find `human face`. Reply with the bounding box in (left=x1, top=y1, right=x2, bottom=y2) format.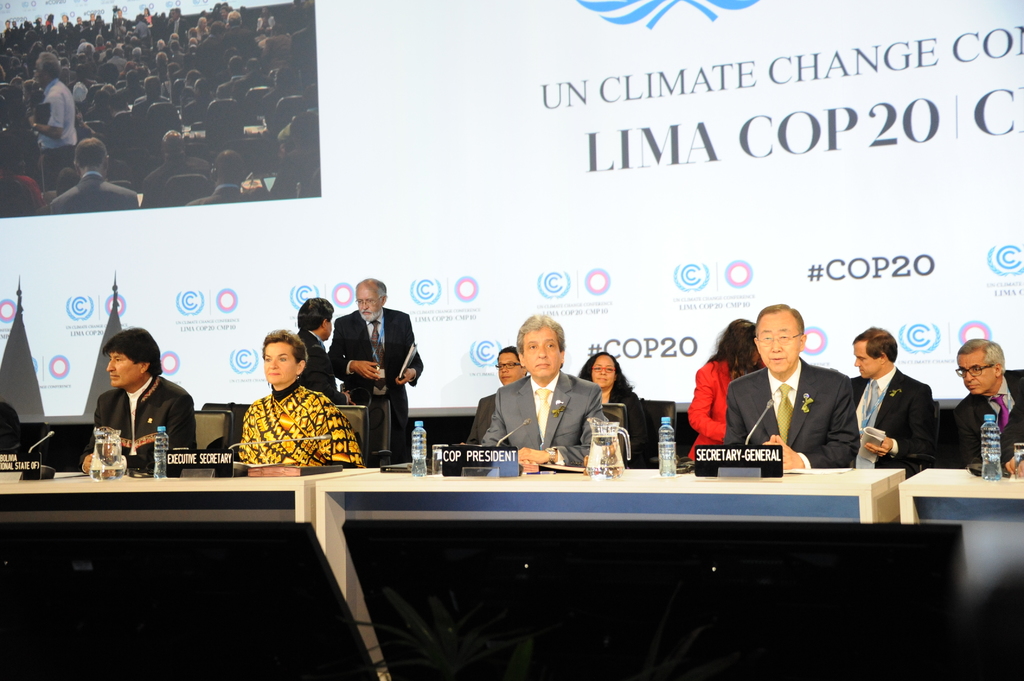
(left=596, top=351, right=623, bottom=388).
